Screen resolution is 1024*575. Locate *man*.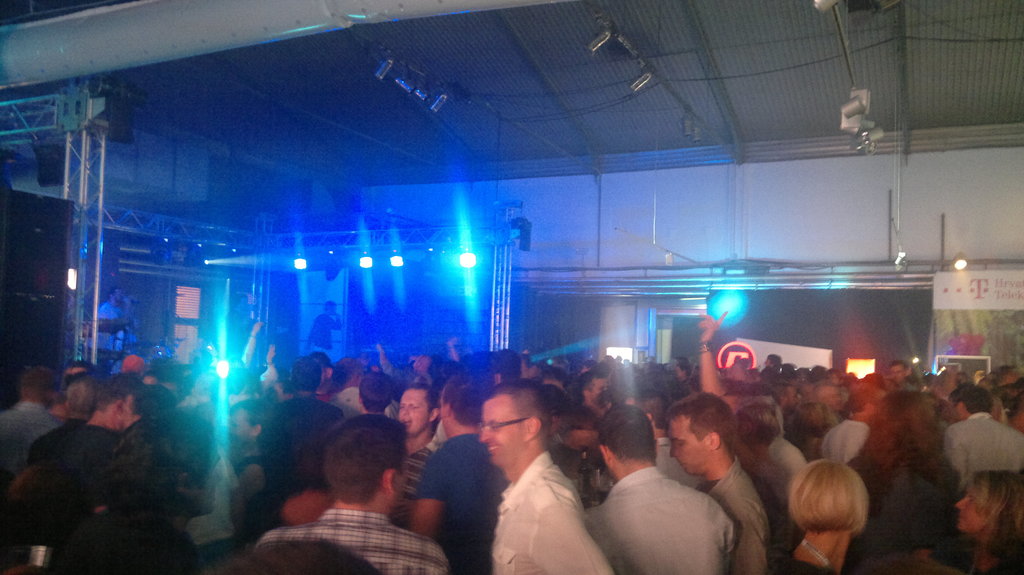
(481,366,616,574).
